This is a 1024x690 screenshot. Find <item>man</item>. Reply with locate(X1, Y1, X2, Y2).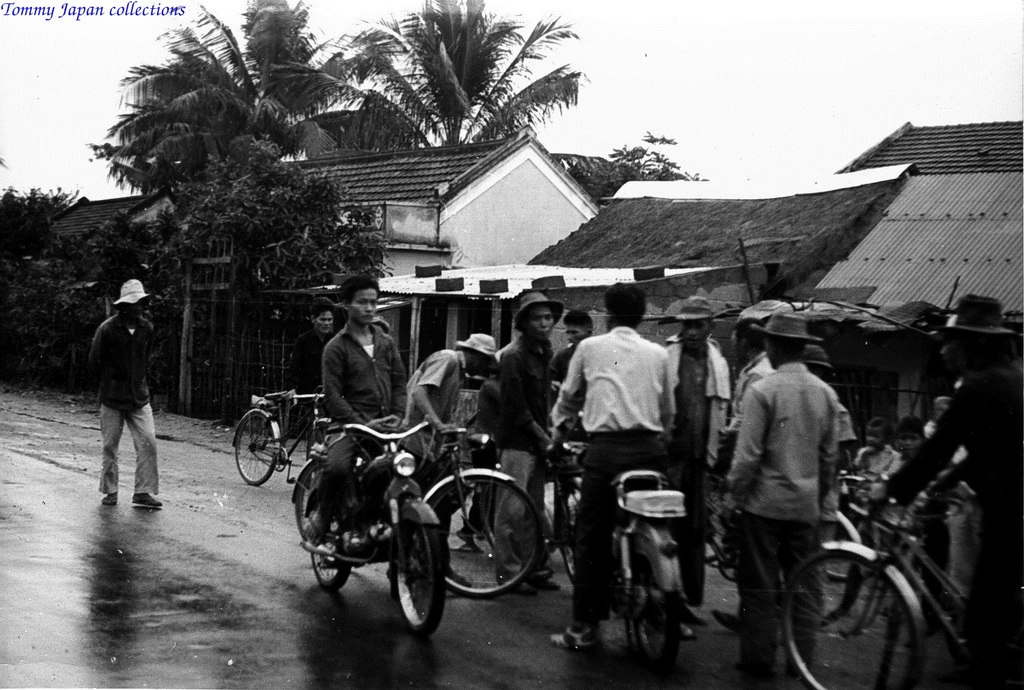
locate(283, 290, 334, 396).
